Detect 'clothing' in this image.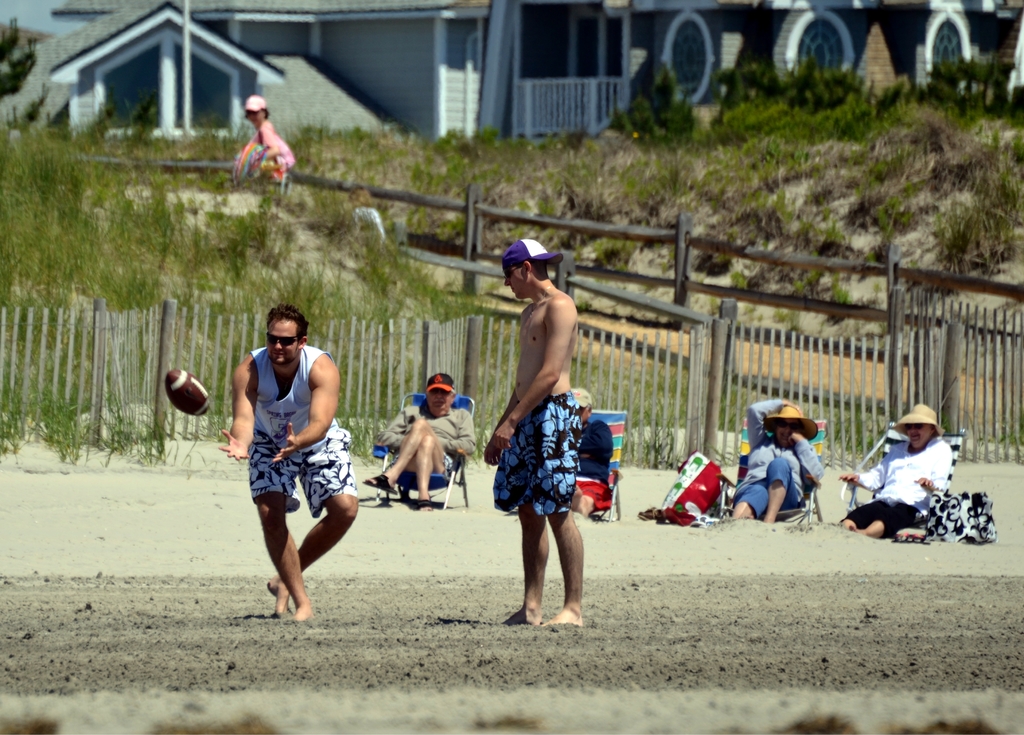
Detection: 374 405 473 480.
